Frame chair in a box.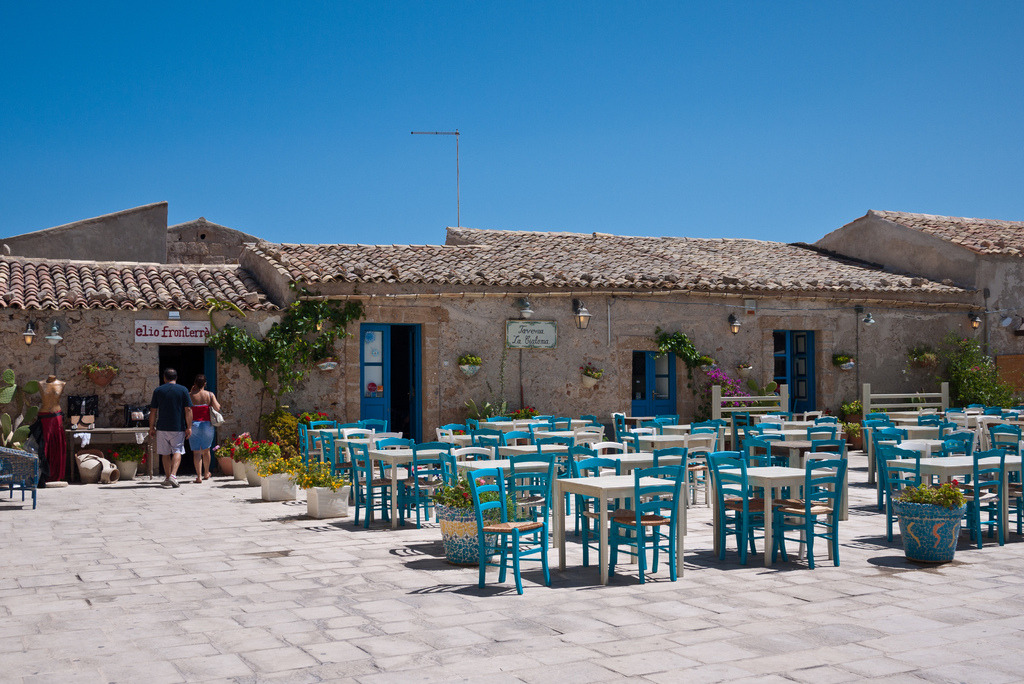
select_region(538, 414, 570, 432).
